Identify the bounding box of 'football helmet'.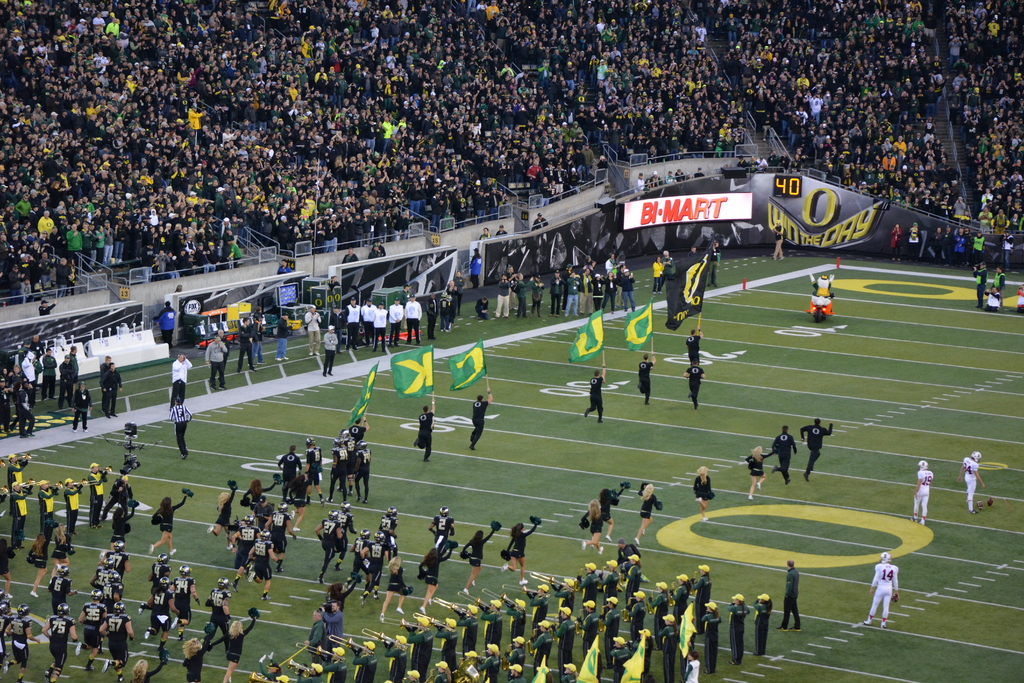
113,536,127,550.
